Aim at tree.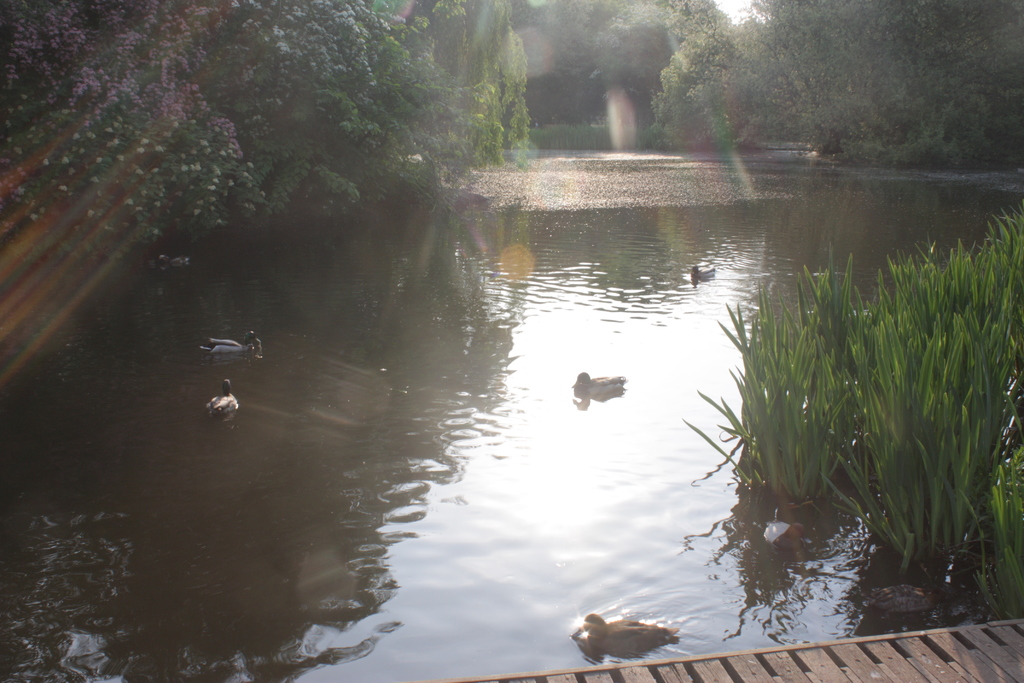
Aimed at [499, 0, 725, 111].
